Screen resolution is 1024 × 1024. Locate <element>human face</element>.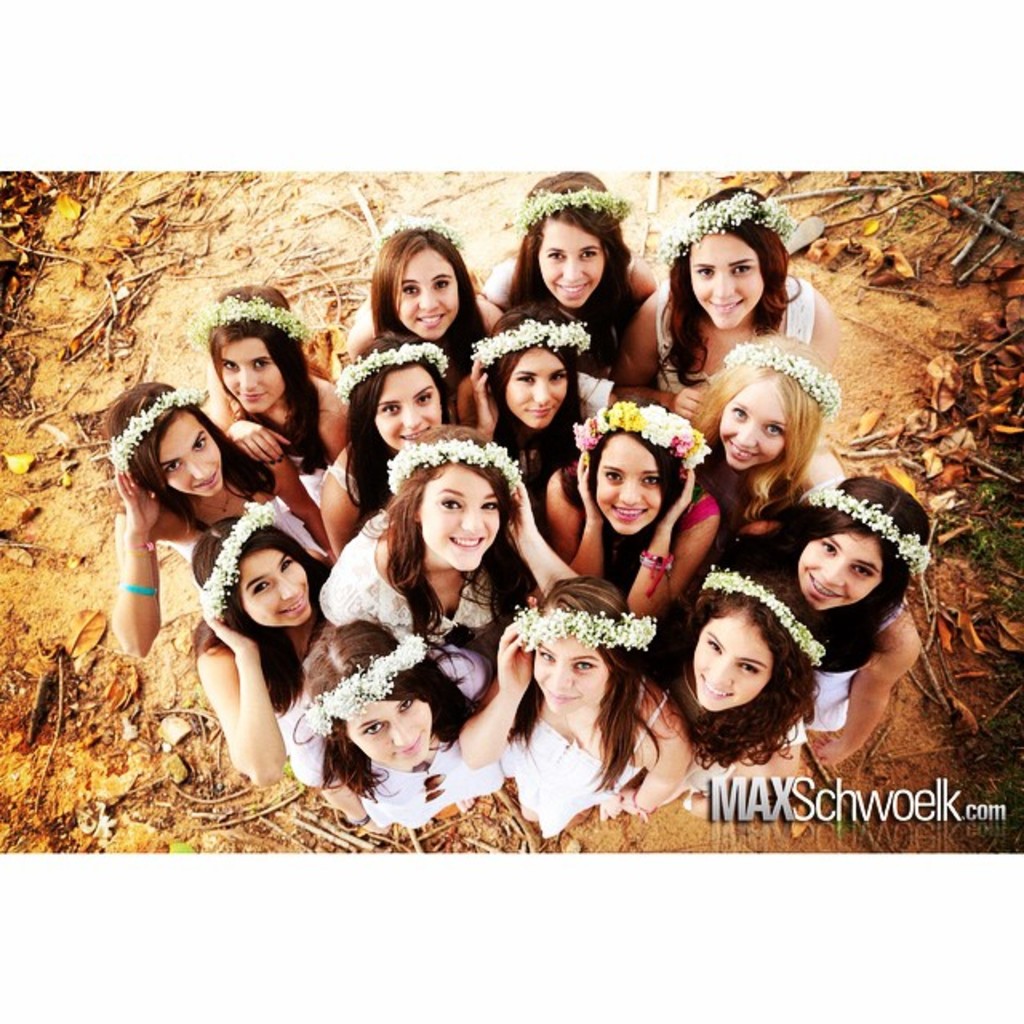
l=509, t=349, r=565, b=427.
